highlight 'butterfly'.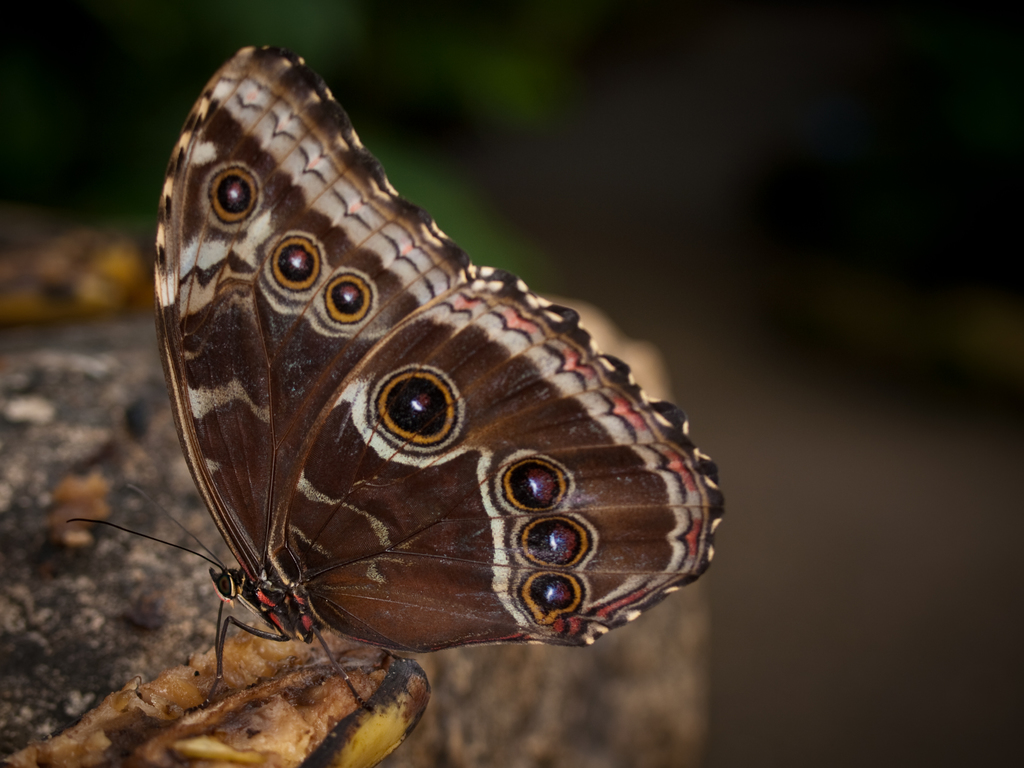
Highlighted region: <region>92, 0, 724, 767</region>.
